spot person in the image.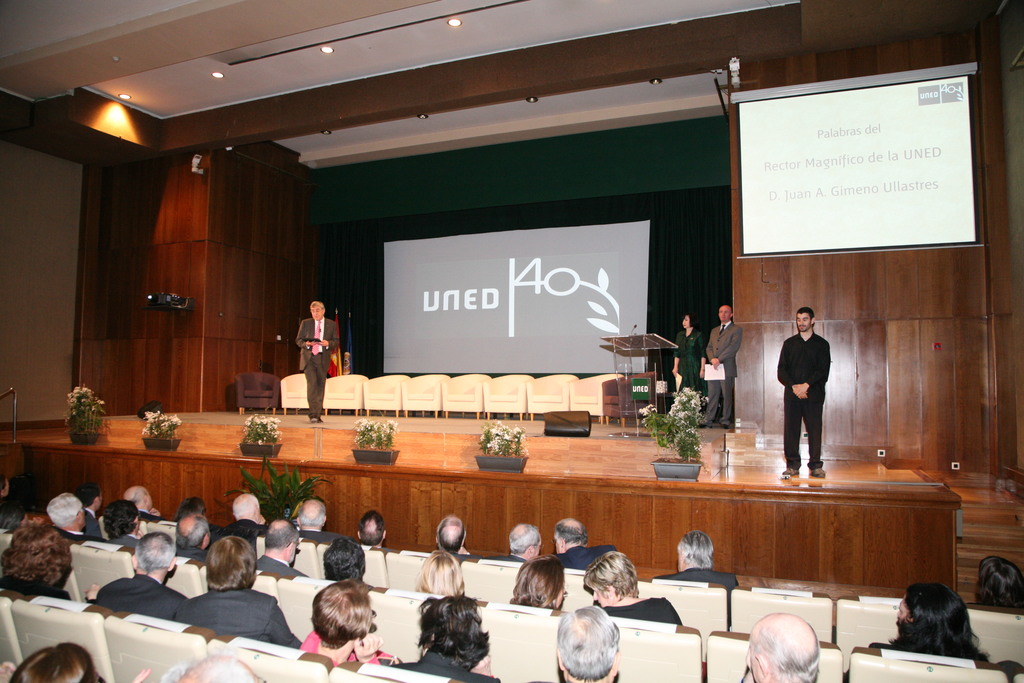
person found at [left=550, top=511, right=618, bottom=568].
